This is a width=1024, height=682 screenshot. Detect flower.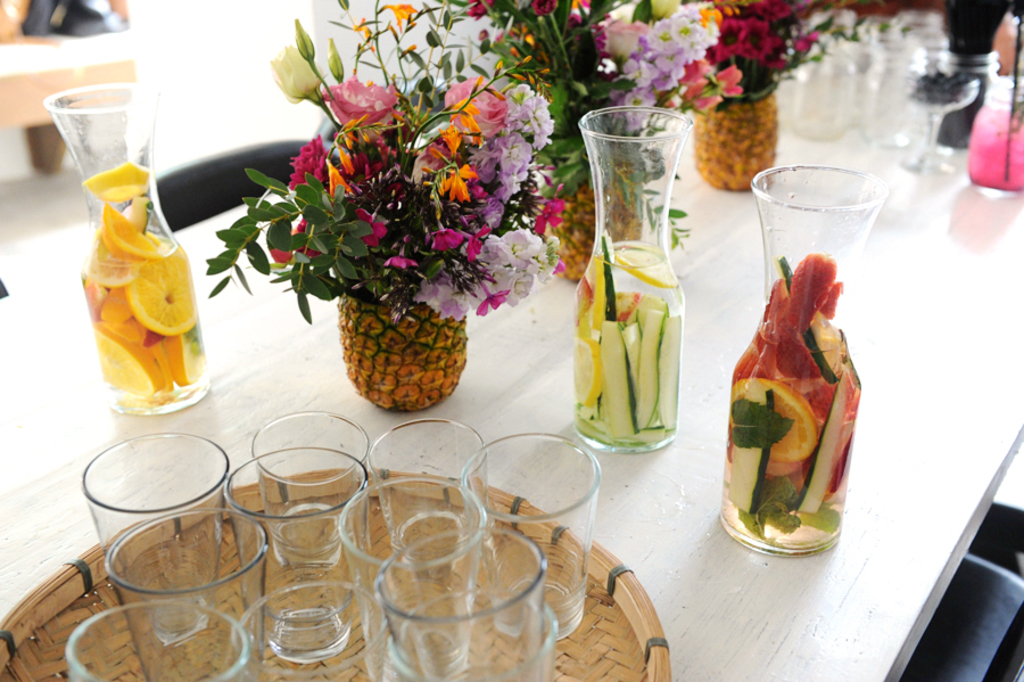
pyautogui.locateOnScreen(465, 0, 494, 17).
